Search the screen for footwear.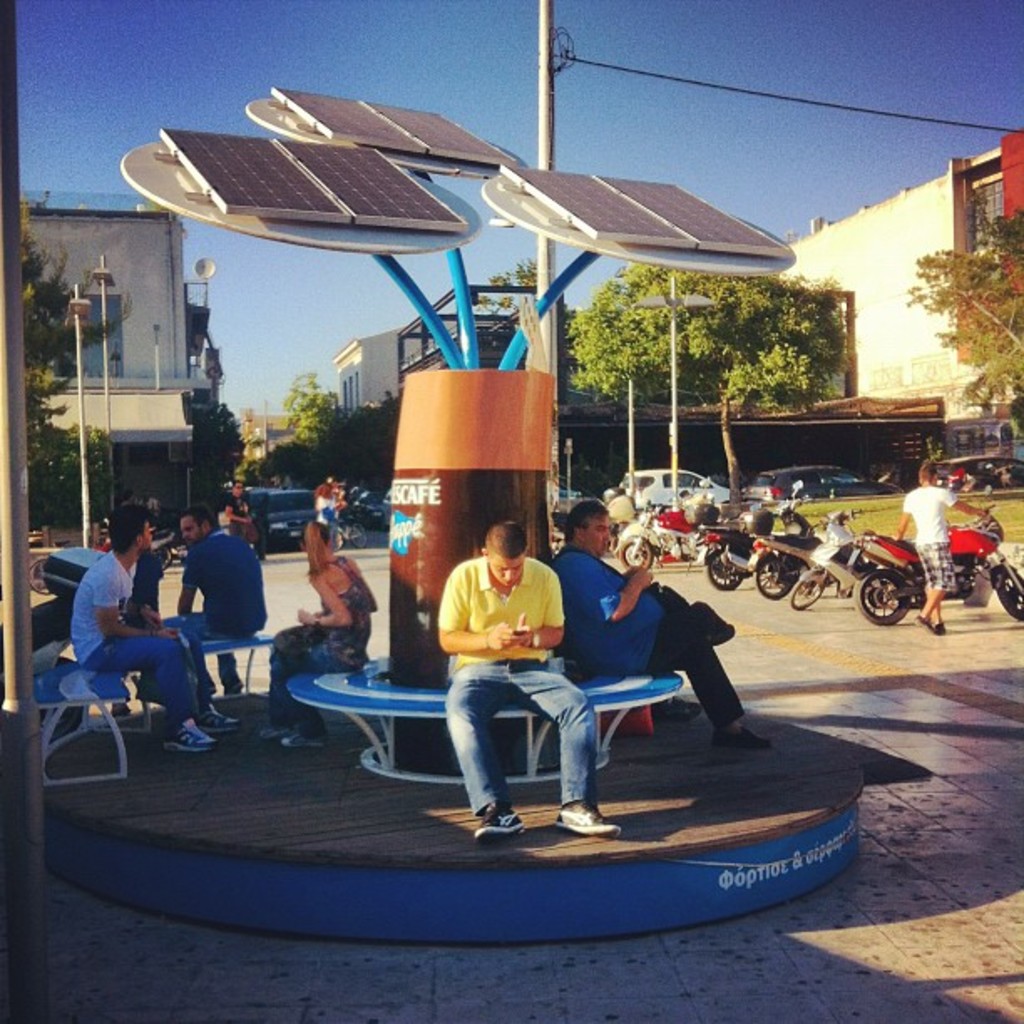
Found at x1=934 y1=617 x2=949 y2=636.
